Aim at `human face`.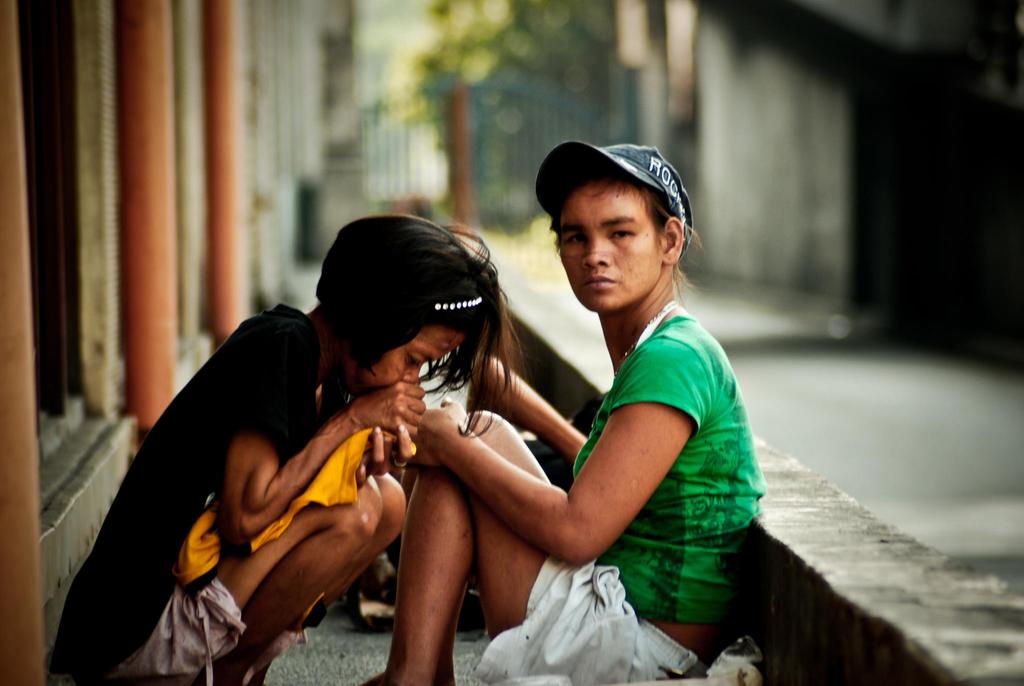
Aimed at 350/324/463/389.
